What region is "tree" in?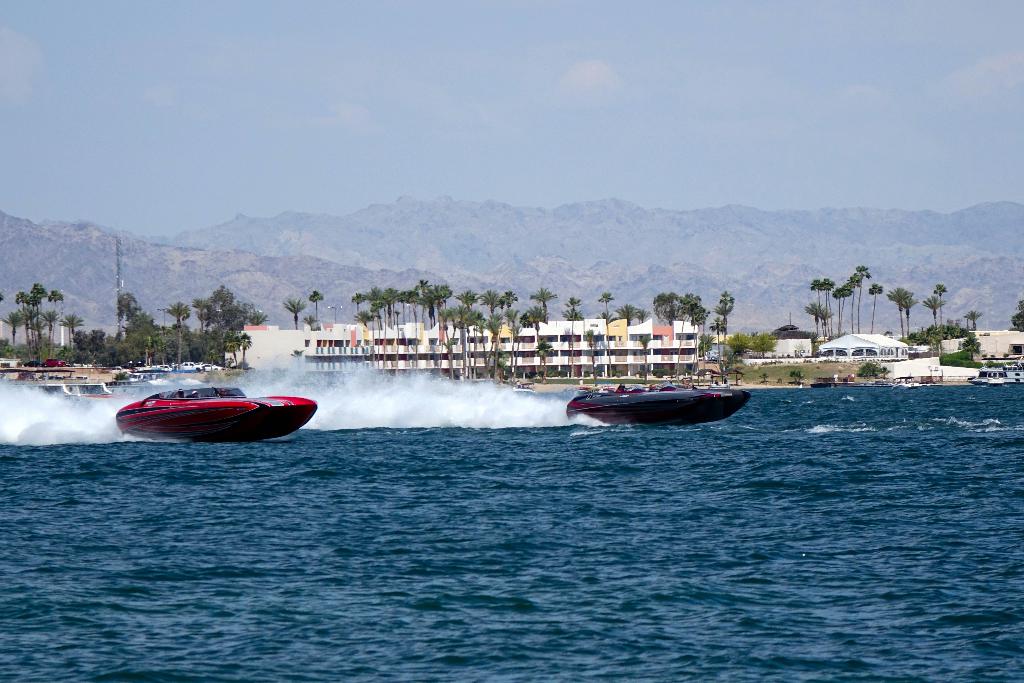
<region>529, 289, 556, 315</region>.
